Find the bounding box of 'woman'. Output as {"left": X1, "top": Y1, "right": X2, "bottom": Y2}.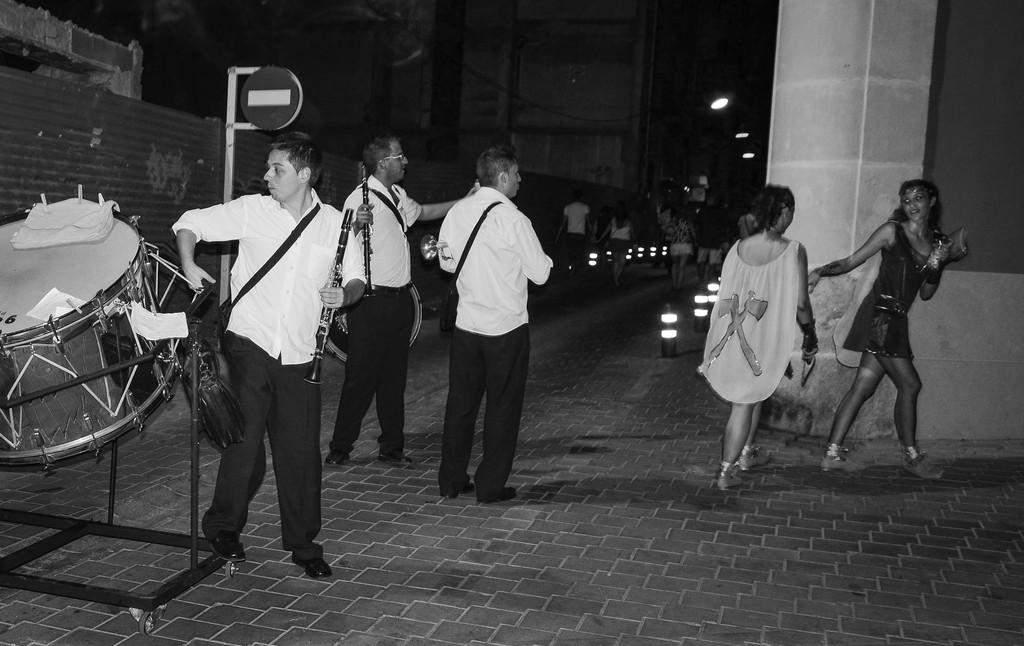
{"left": 695, "top": 181, "right": 820, "bottom": 491}.
